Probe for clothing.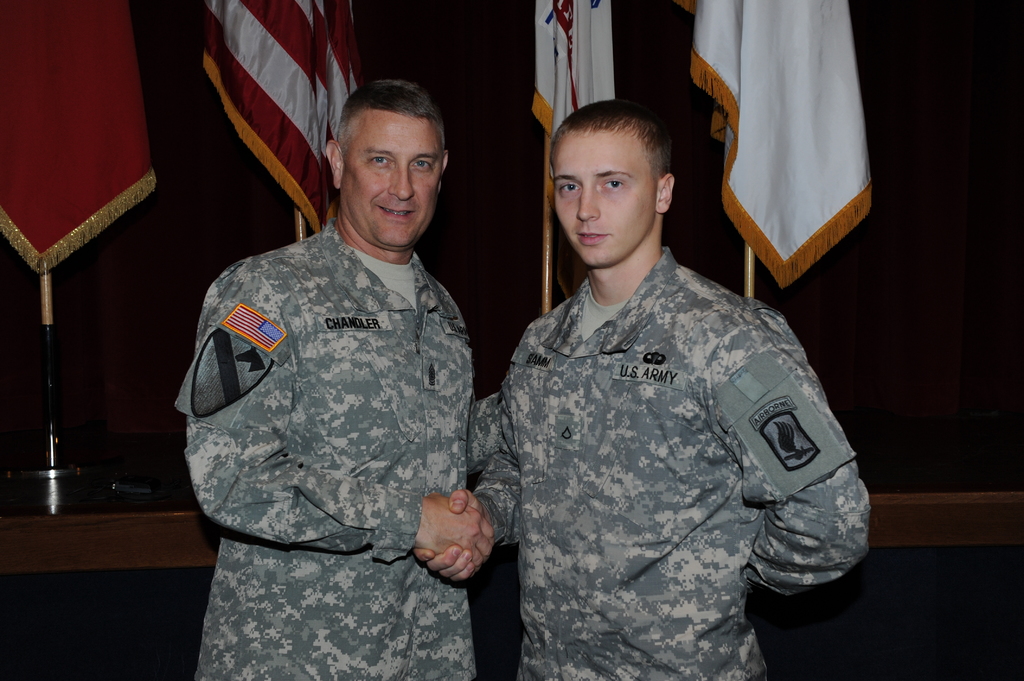
Probe result: bbox=[182, 121, 511, 631].
